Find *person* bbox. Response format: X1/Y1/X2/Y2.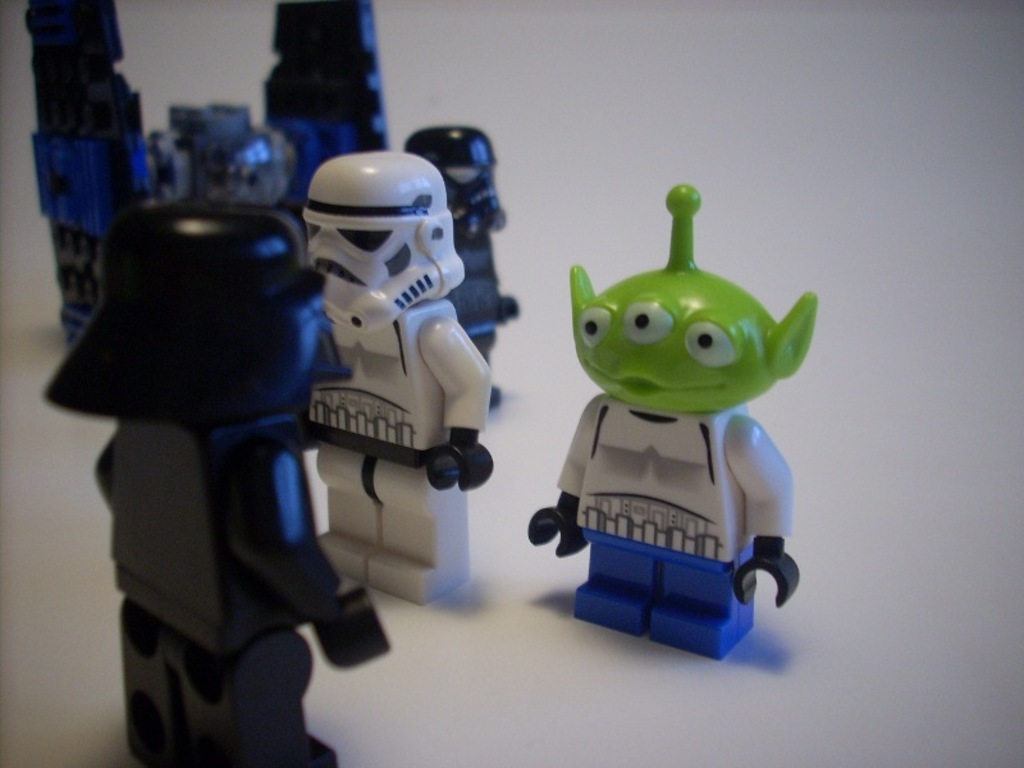
270/124/497/556.
